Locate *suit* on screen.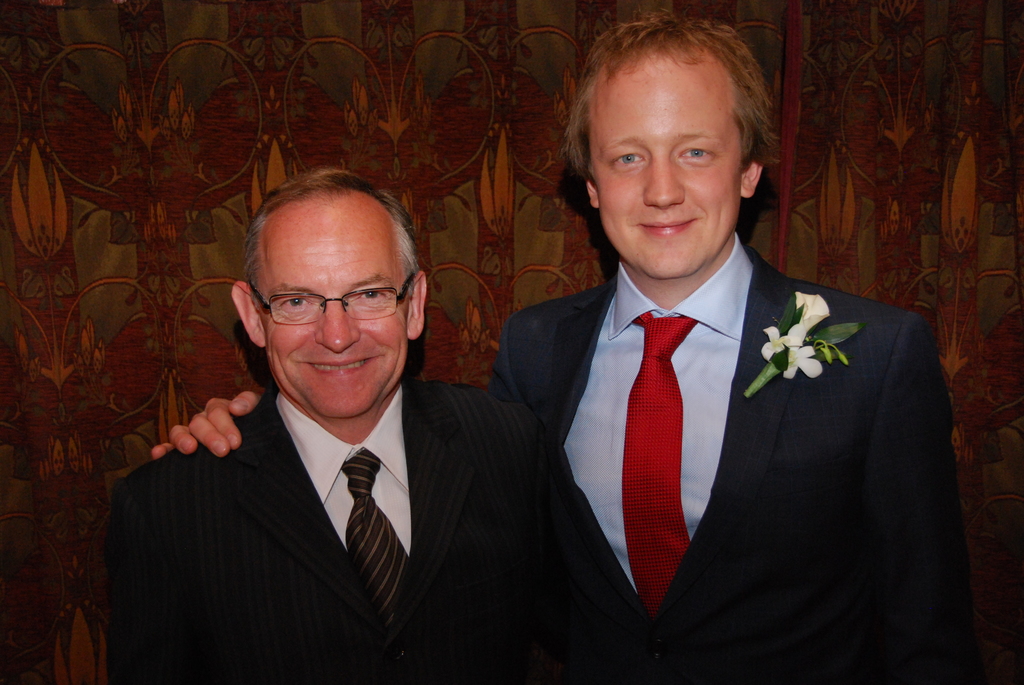
On screen at detection(98, 384, 555, 684).
